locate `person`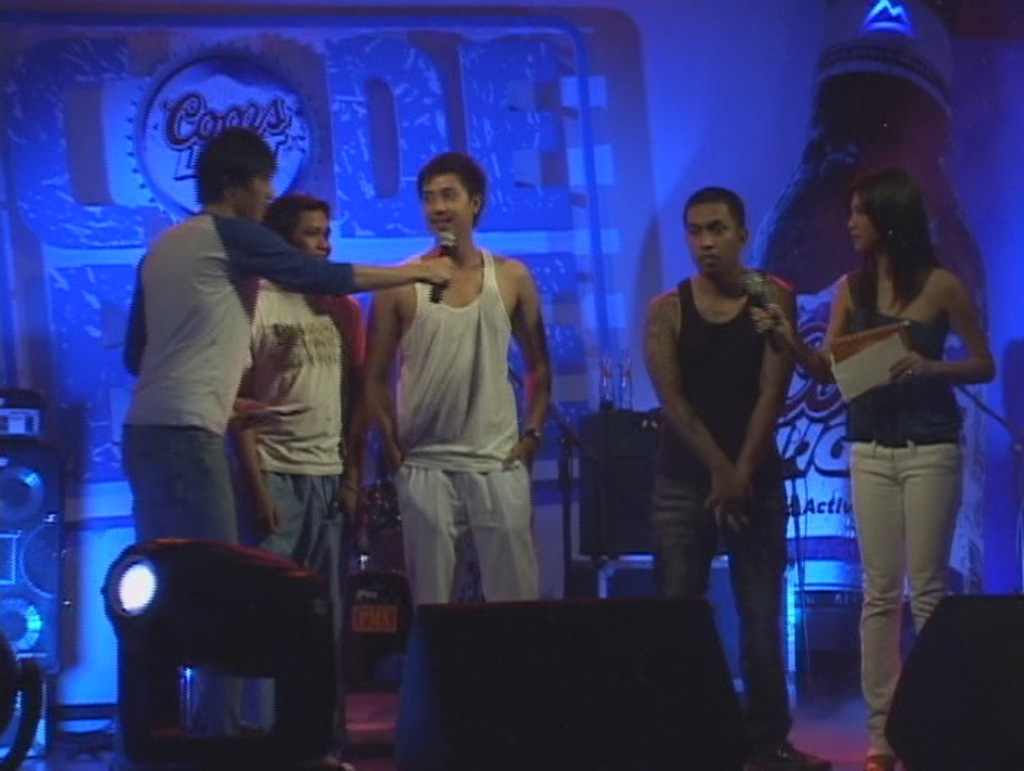
[x1=627, y1=176, x2=832, y2=770]
